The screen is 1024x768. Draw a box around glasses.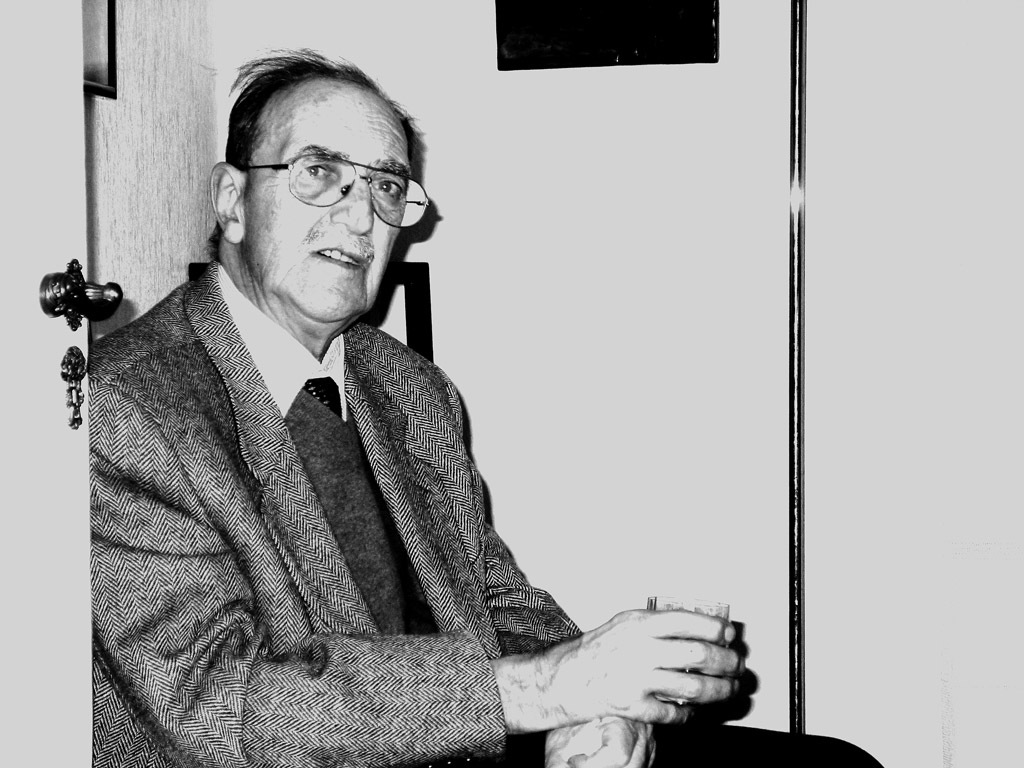
(x1=244, y1=150, x2=434, y2=236).
